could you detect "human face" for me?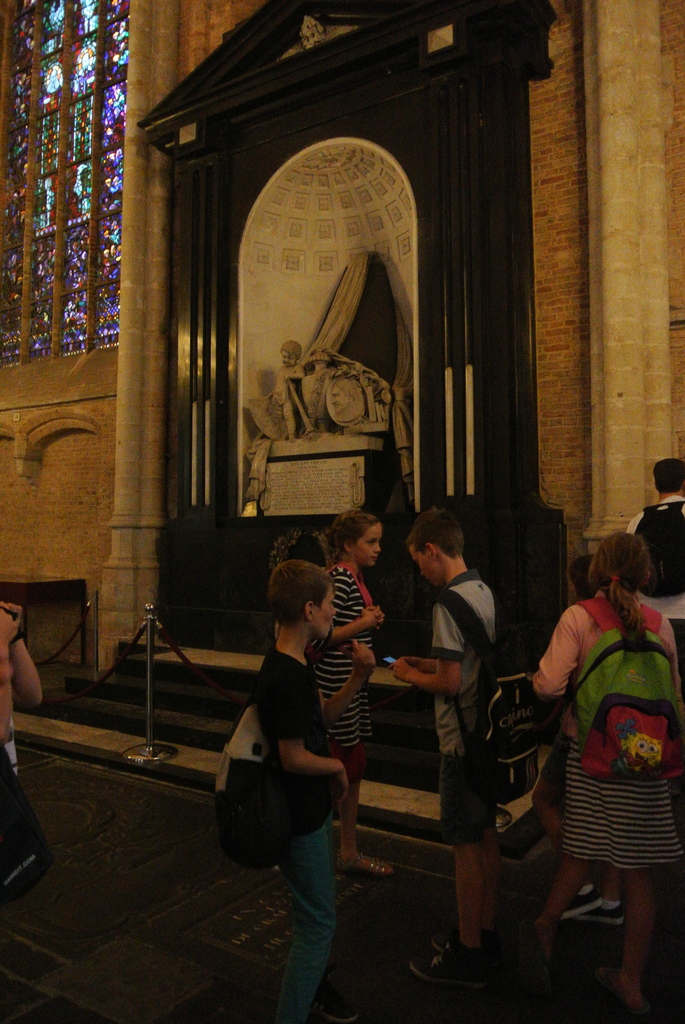
Detection result: {"x1": 356, "y1": 520, "x2": 384, "y2": 568}.
